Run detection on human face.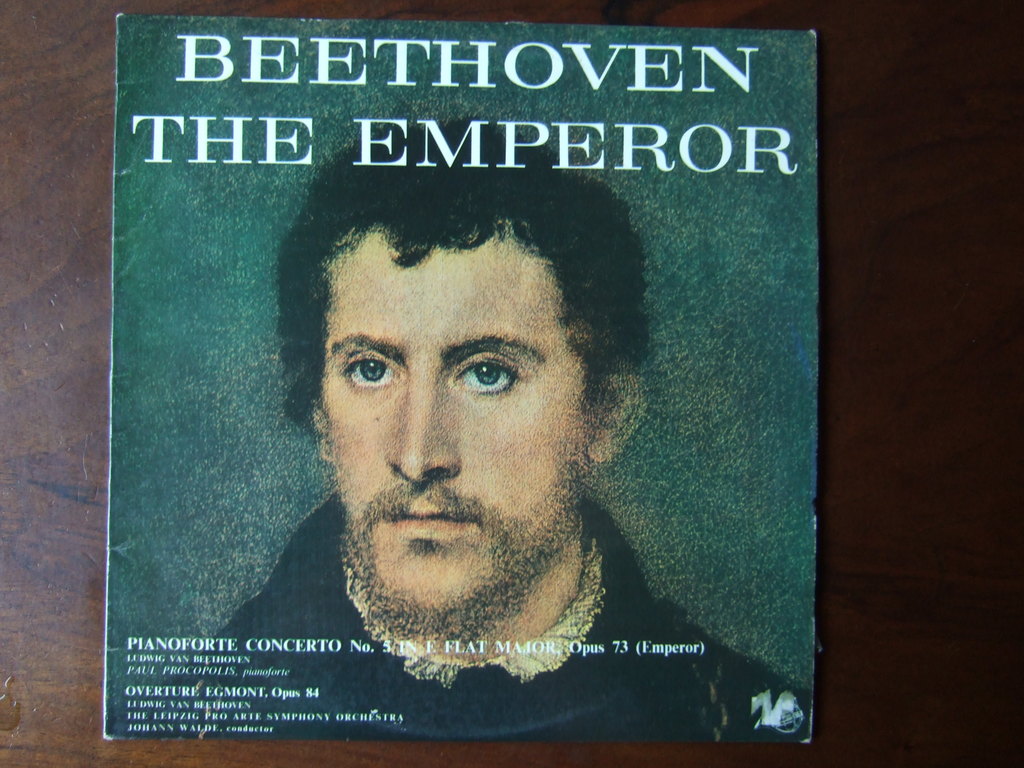
Result: detection(319, 227, 595, 627).
